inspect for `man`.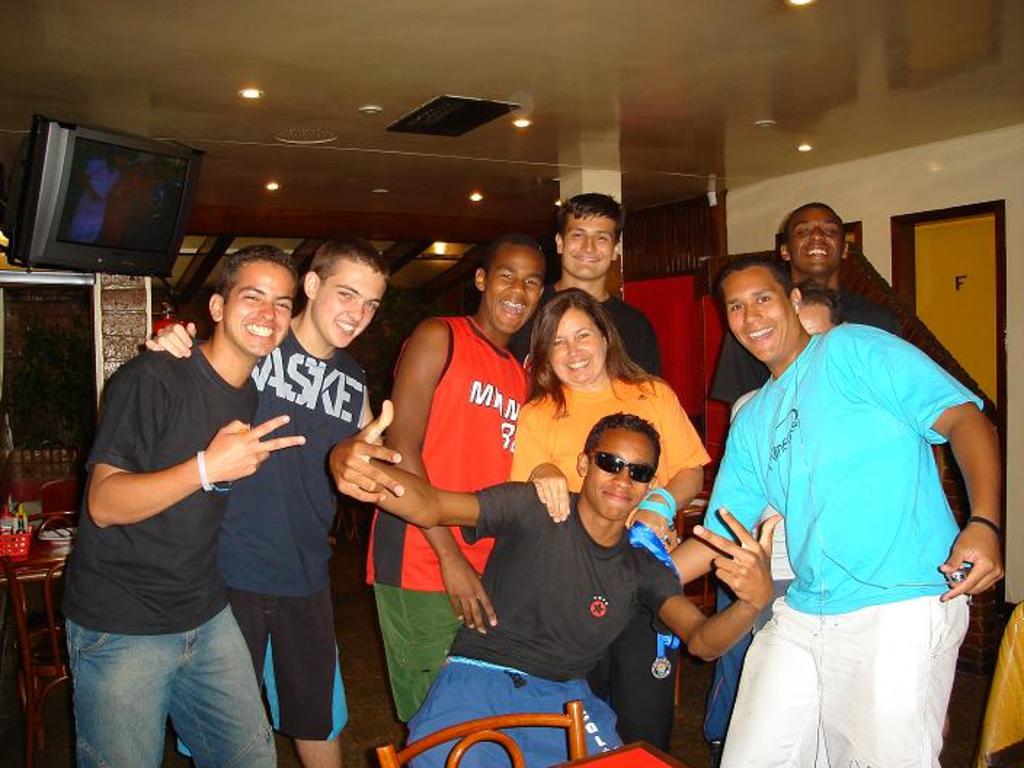
Inspection: 369:234:531:720.
